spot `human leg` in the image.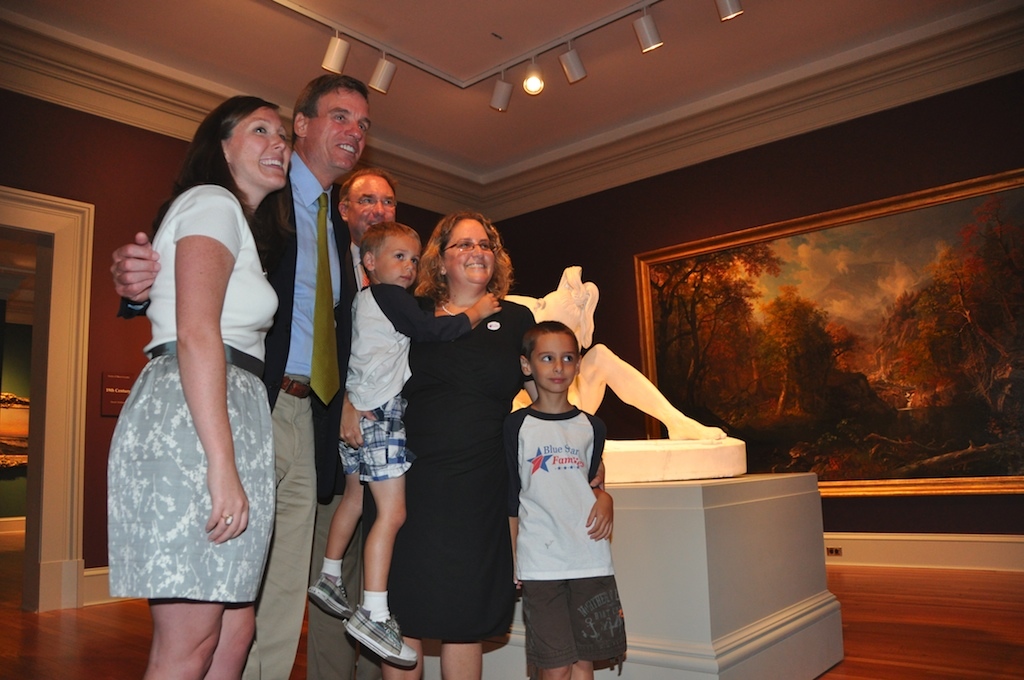
`human leg` found at detection(307, 479, 349, 679).
